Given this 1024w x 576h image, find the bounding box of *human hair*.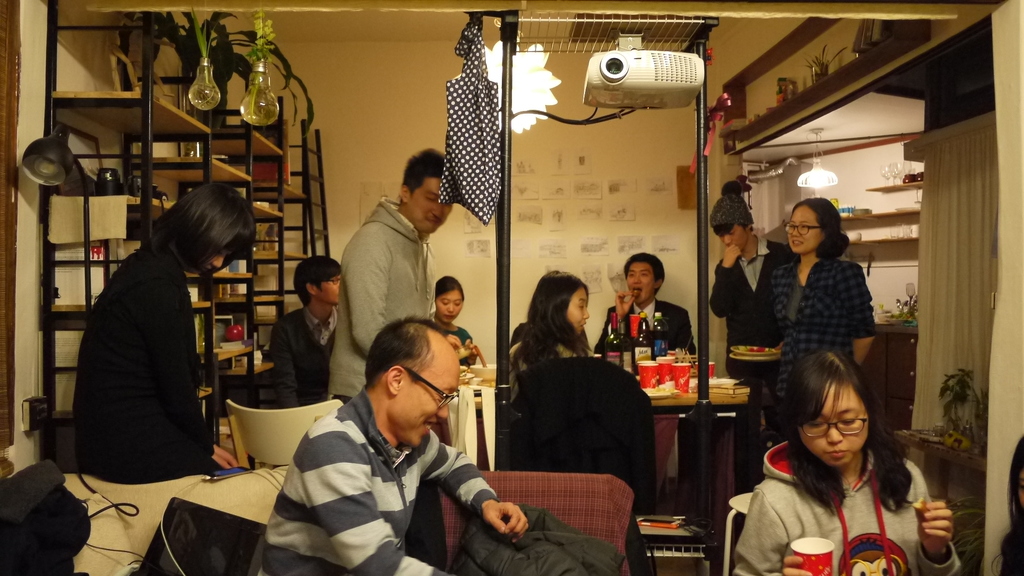
292,250,340,304.
